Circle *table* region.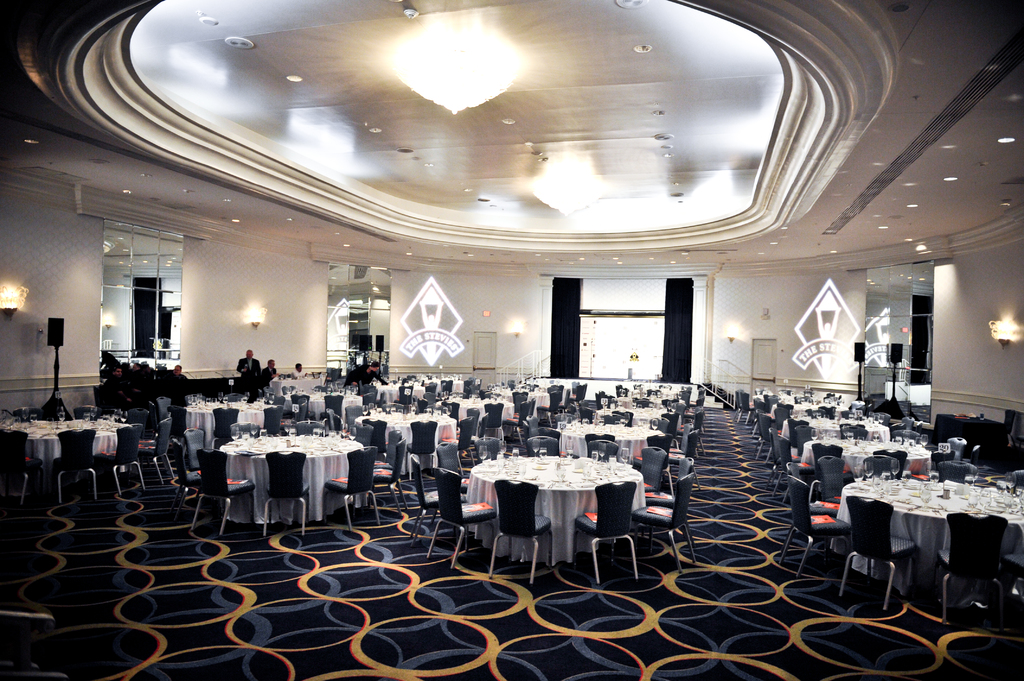
Region: bbox(0, 423, 122, 461).
